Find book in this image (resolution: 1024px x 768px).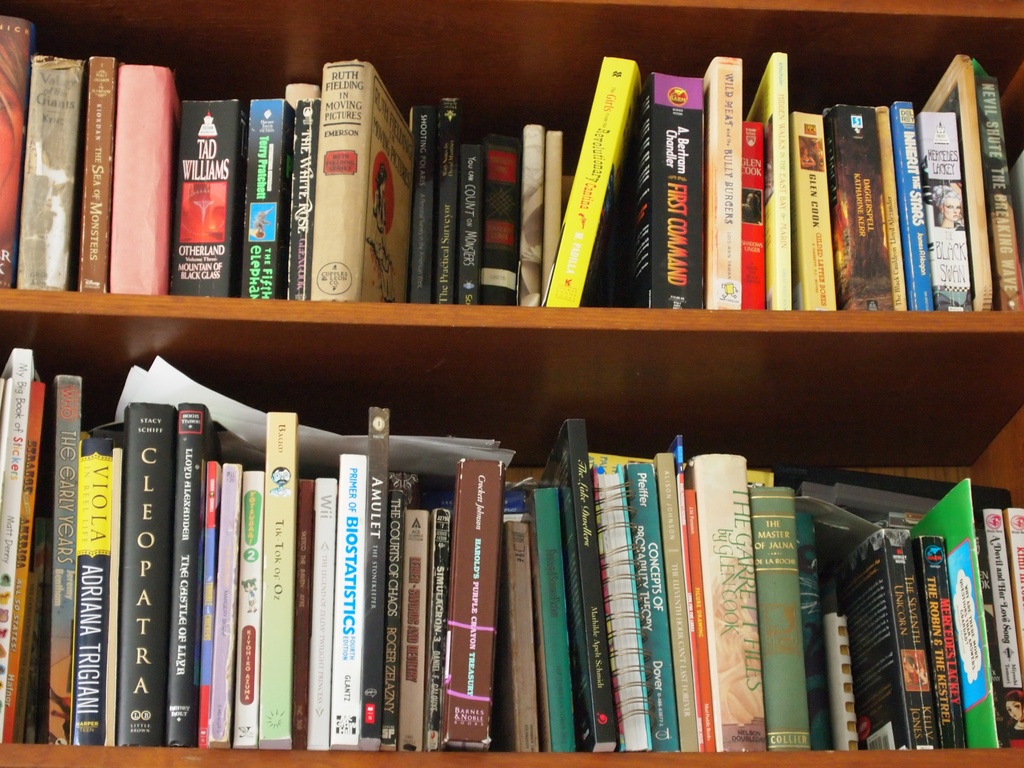
(283, 83, 321, 304).
